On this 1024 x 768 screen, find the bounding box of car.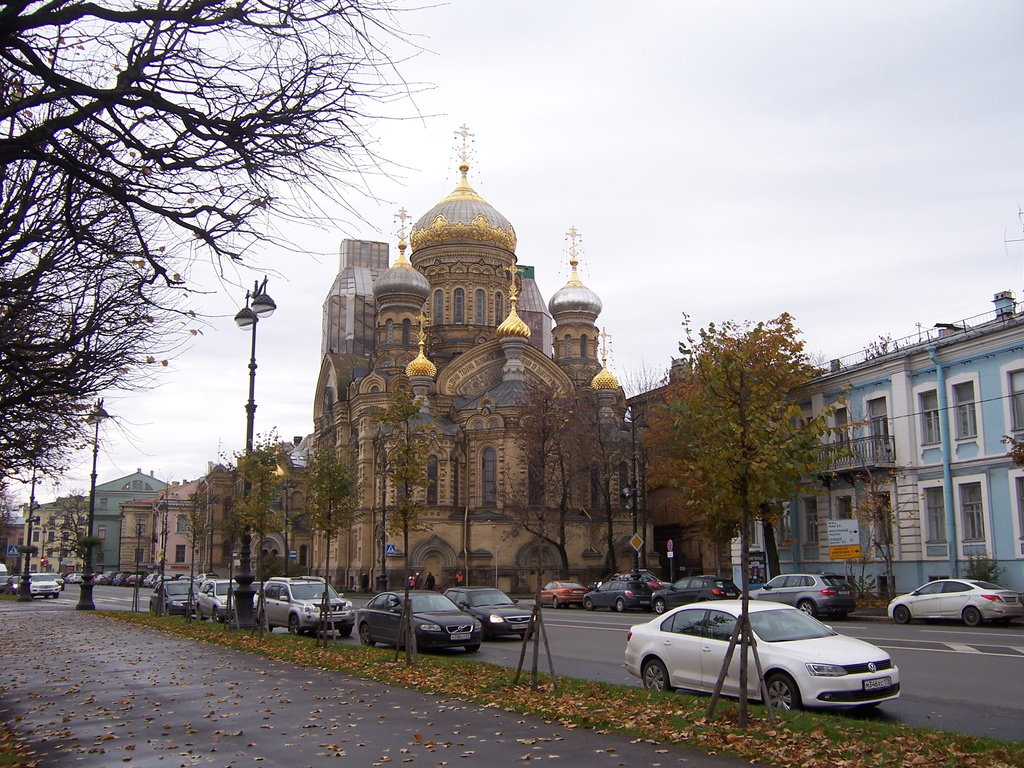
Bounding box: (888,575,1023,627).
